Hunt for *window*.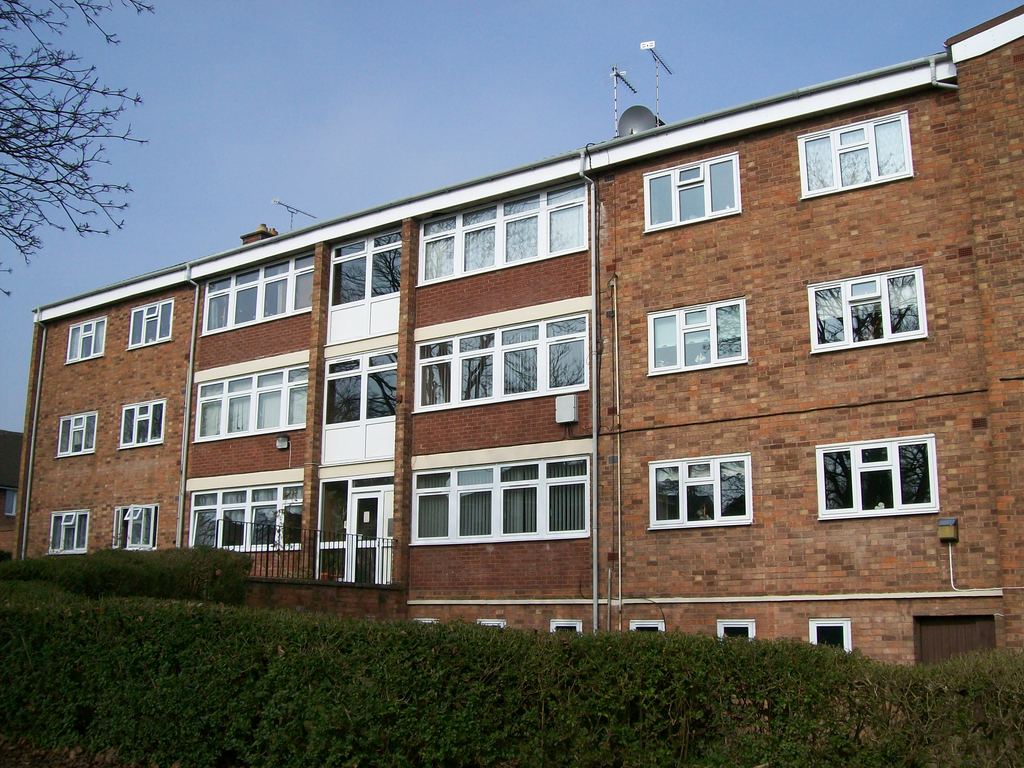
Hunted down at rect(412, 310, 591, 412).
